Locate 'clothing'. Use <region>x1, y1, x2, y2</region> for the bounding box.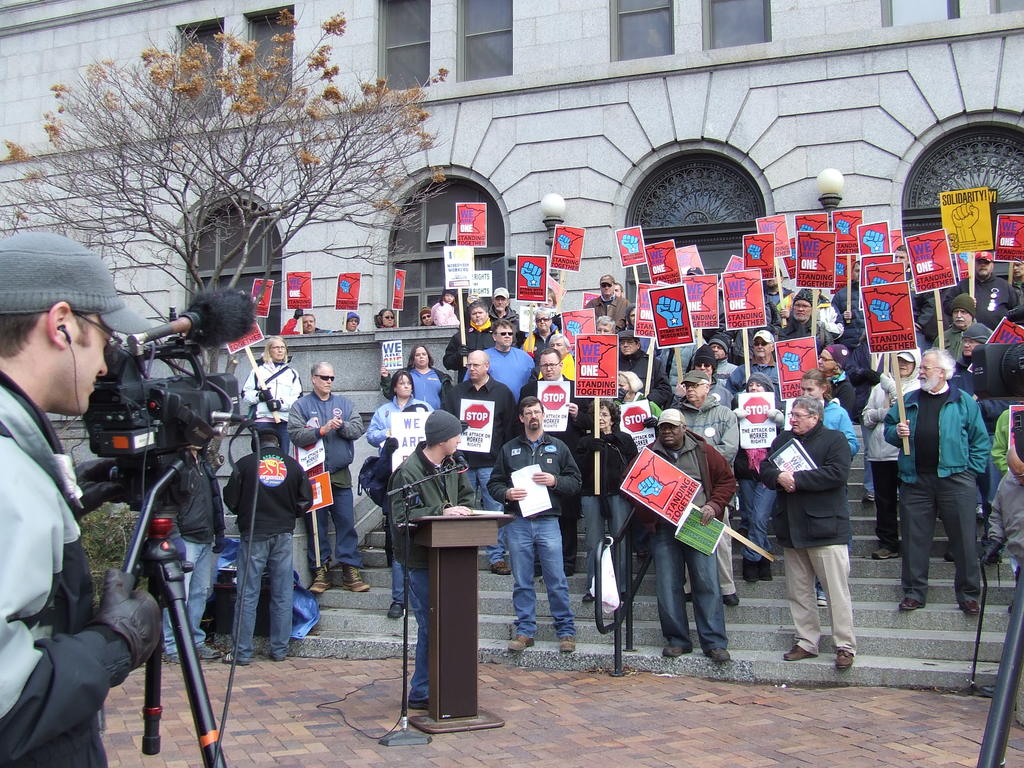
<region>783, 436, 860, 644</region>.
